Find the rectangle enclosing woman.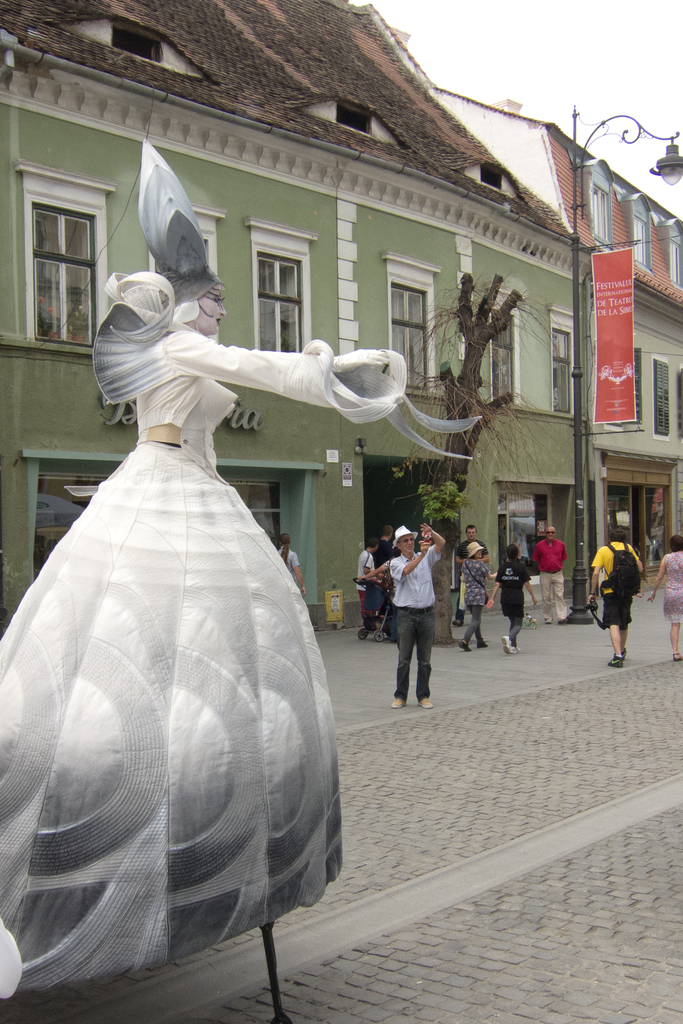
left=645, top=531, right=682, bottom=657.
